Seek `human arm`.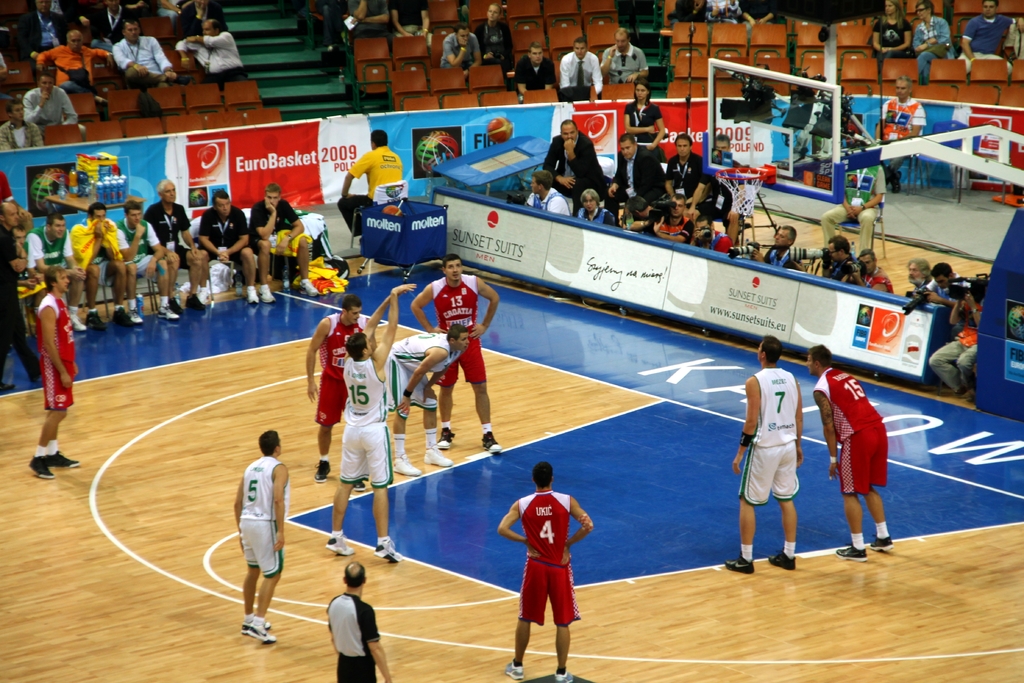
[467,280,498,338].
